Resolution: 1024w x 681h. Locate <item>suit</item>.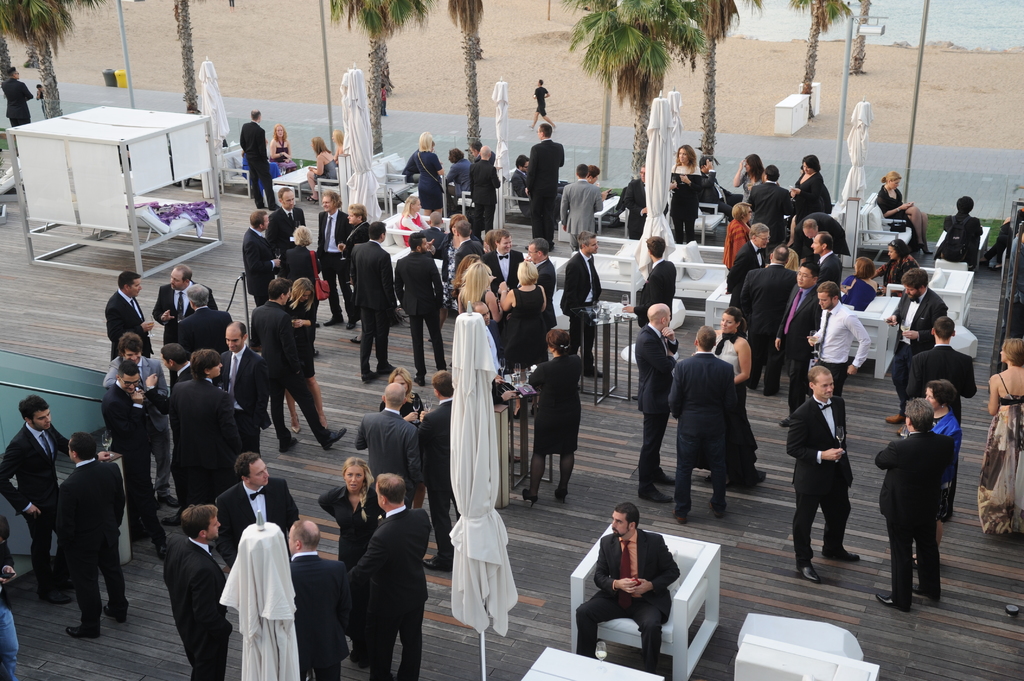
477:148:496:165.
